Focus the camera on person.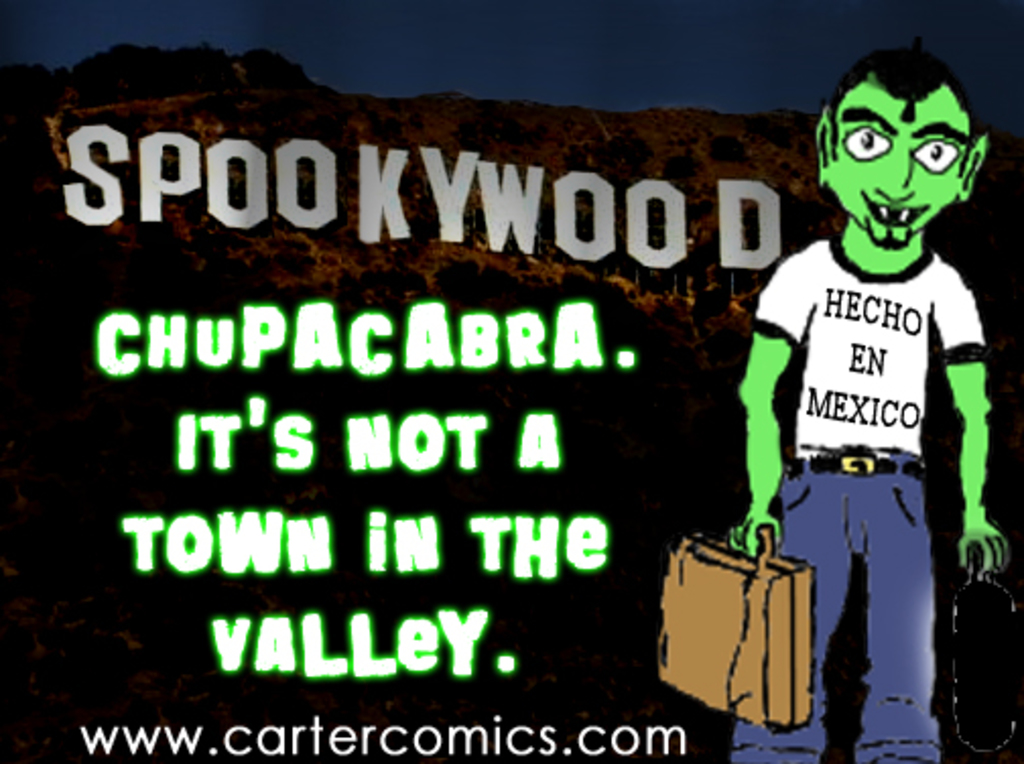
Focus region: detection(733, 39, 1004, 734).
